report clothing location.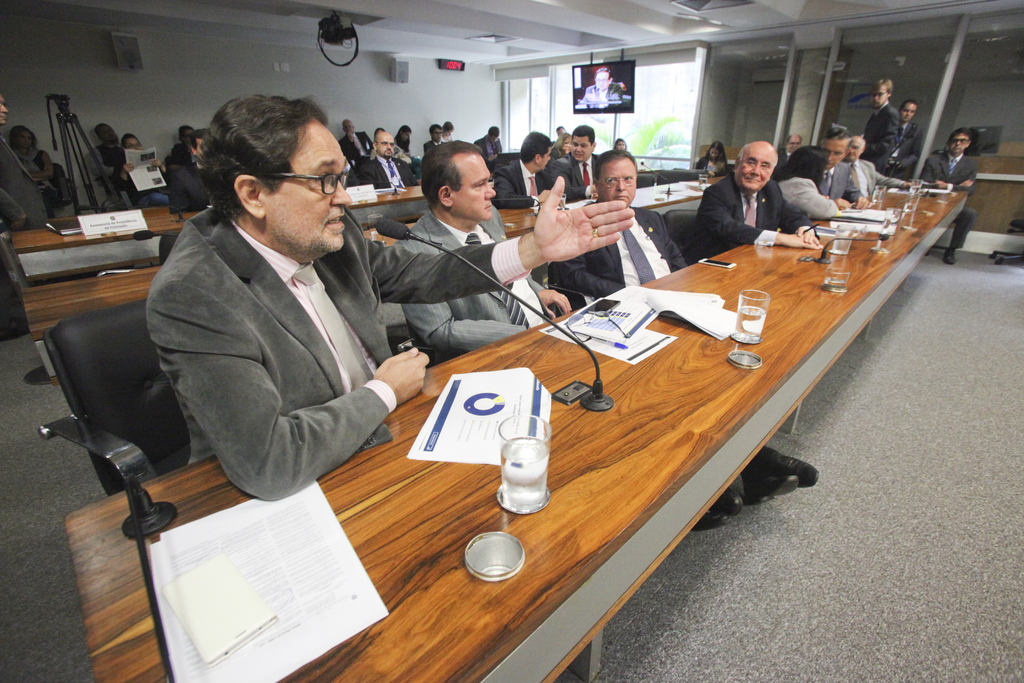
Report: [x1=548, y1=194, x2=691, y2=310].
